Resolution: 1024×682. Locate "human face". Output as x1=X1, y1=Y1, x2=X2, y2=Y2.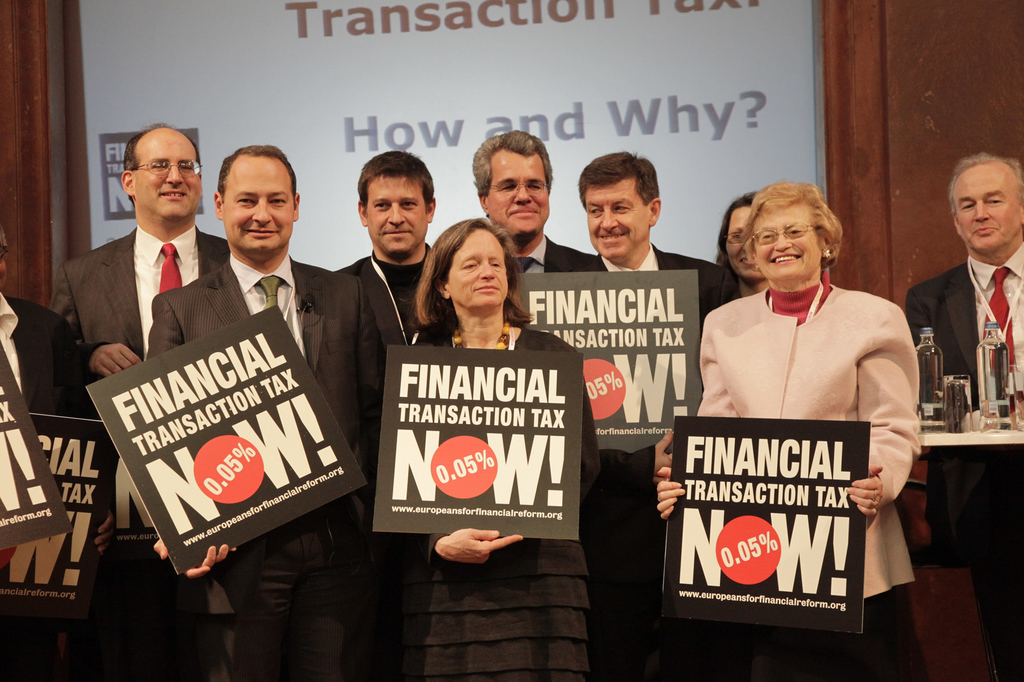
x1=366, y1=182, x2=430, y2=254.
